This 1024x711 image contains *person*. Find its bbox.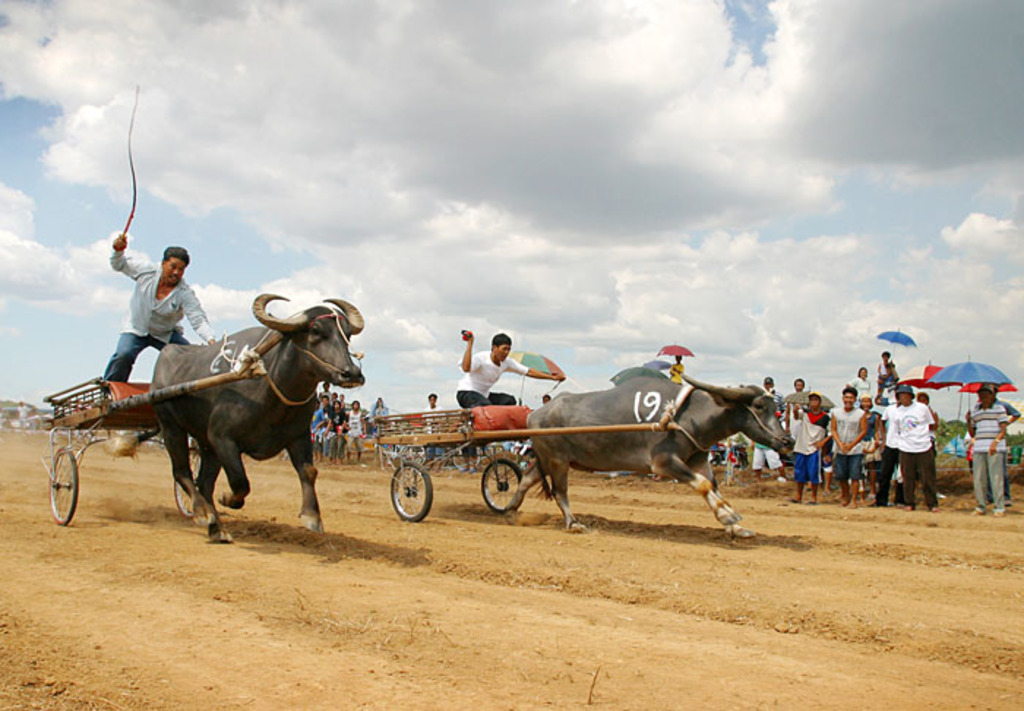
x1=794, y1=375, x2=818, y2=415.
